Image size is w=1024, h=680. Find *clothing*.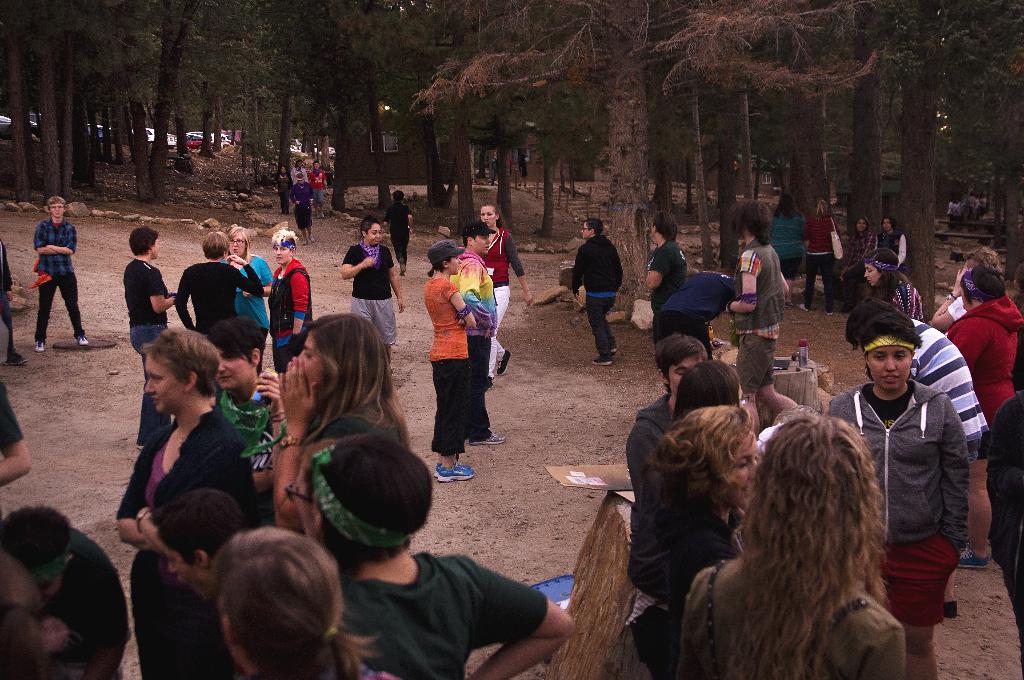
<region>856, 316, 998, 626</region>.
